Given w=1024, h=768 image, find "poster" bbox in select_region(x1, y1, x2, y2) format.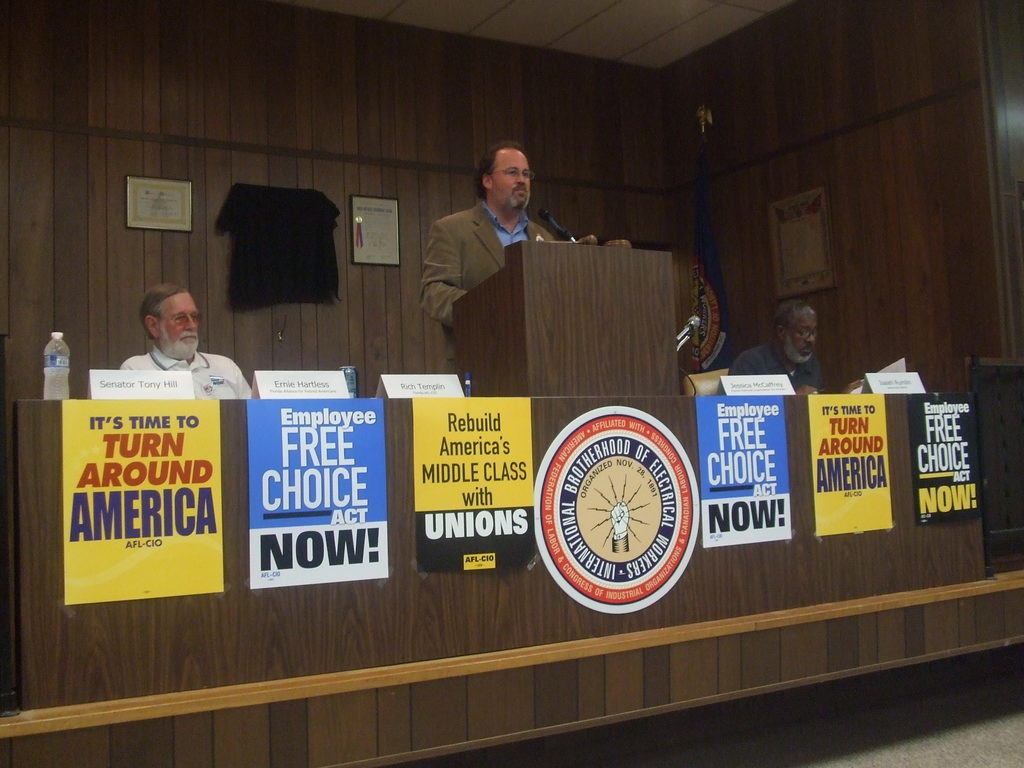
select_region(411, 396, 535, 569).
